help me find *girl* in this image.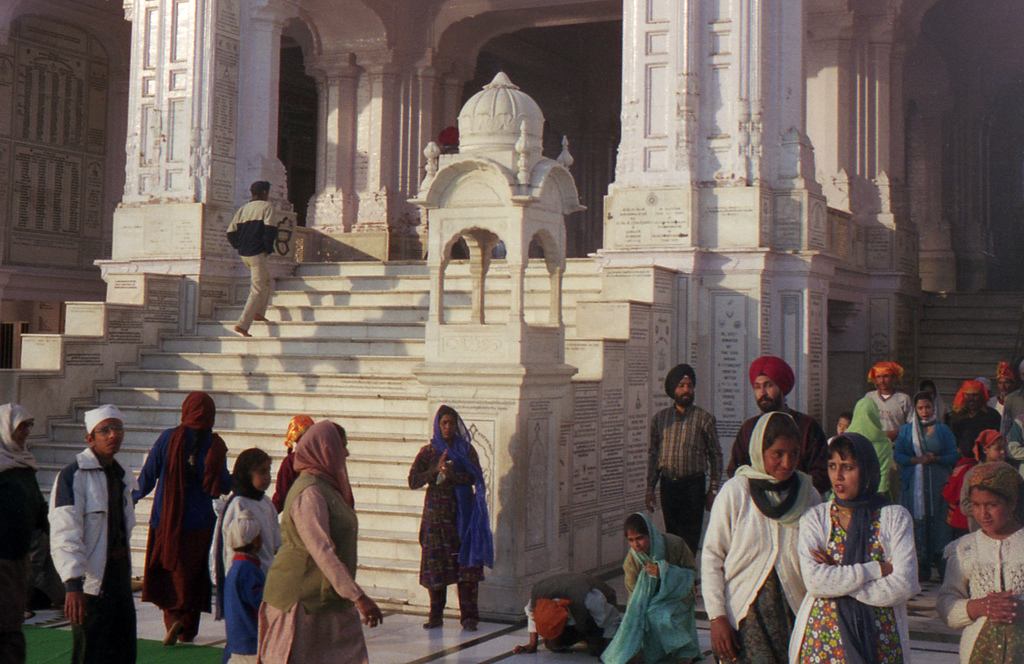
Found it: (left=214, top=445, right=281, bottom=620).
